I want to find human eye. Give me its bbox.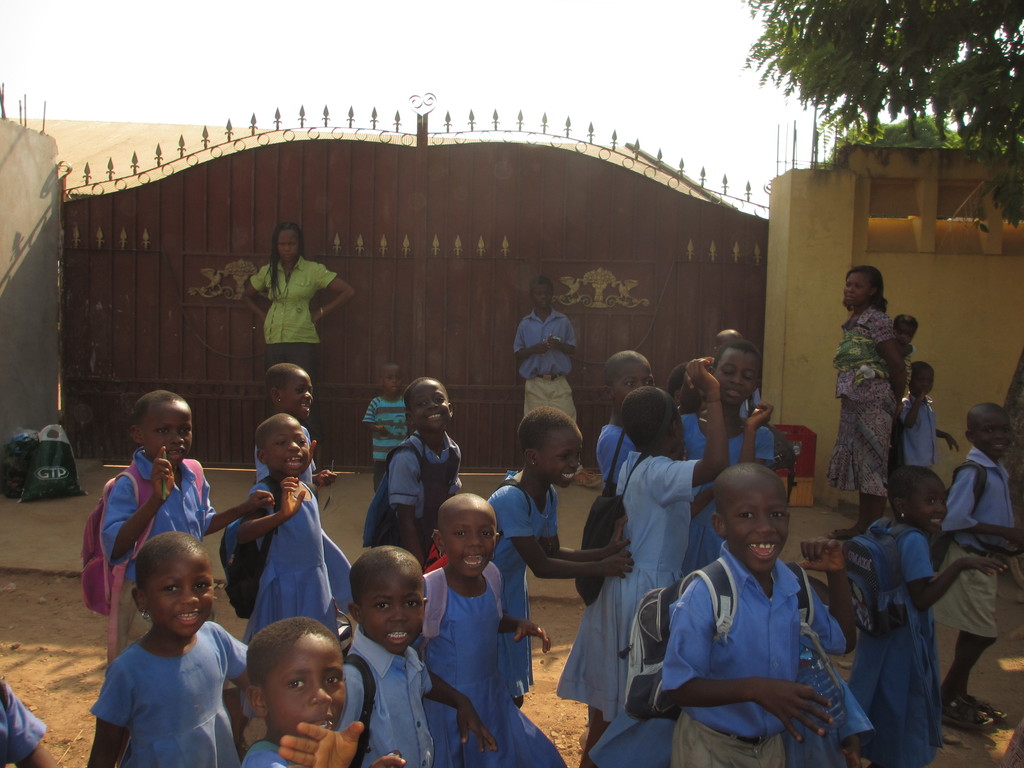
287,669,312,689.
